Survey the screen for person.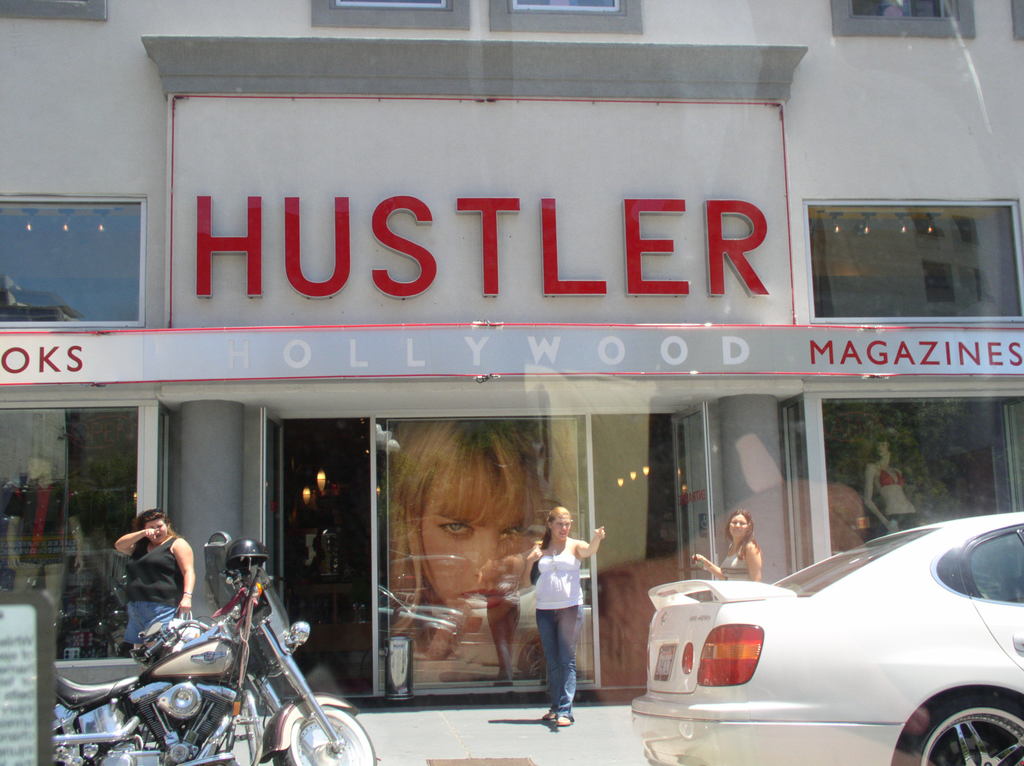
Survey found: (left=863, top=426, right=925, bottom=538).
